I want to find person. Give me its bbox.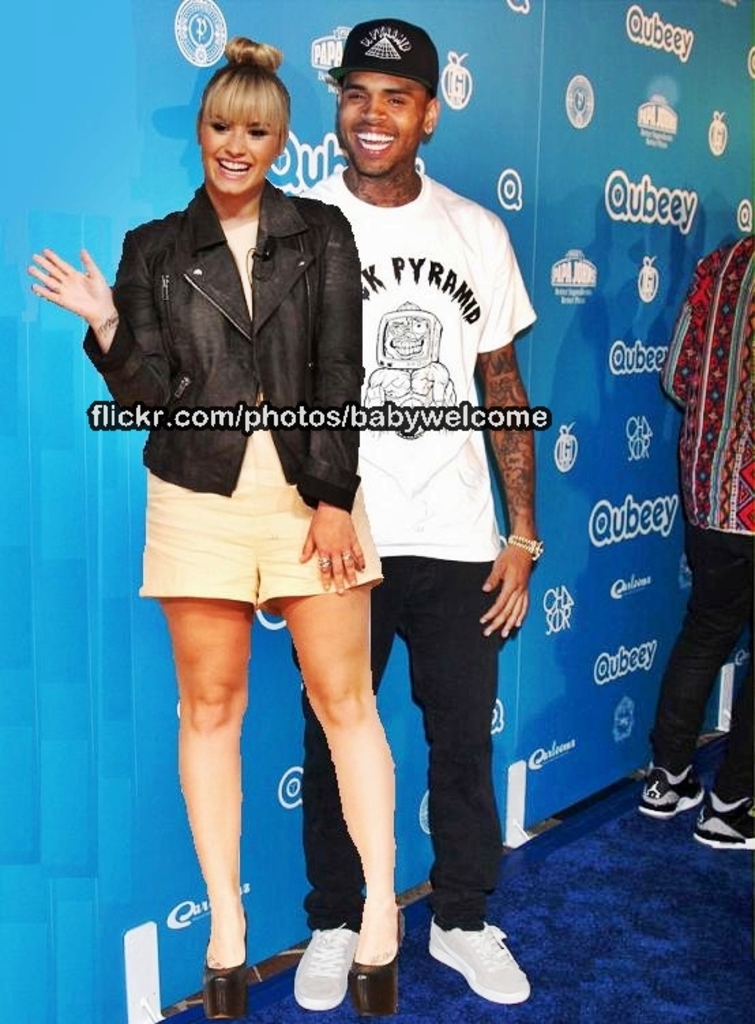
<region>296, 18, 533, 1016</region>.
